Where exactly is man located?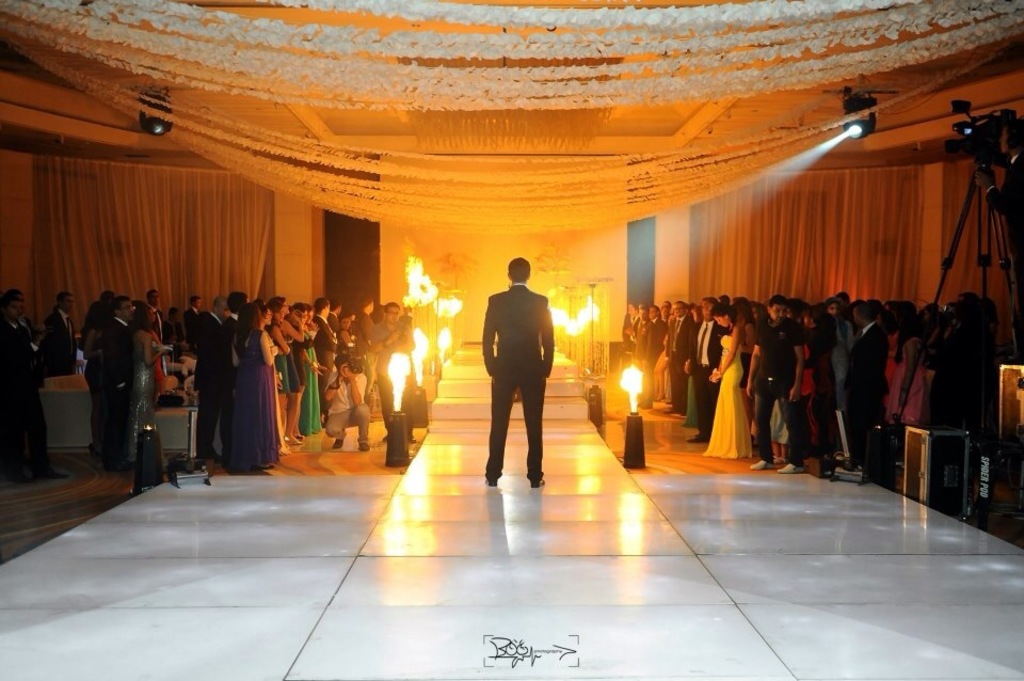
Its bounding box is locate(846, 298, 889, 463).
